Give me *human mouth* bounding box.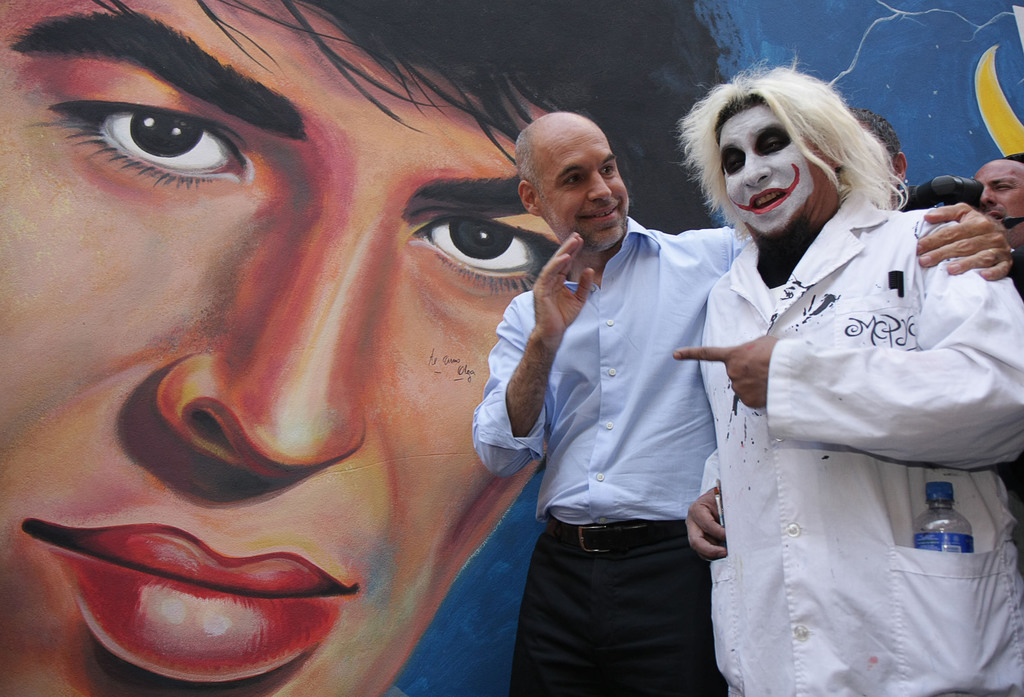
detection(41, 532, 340, 675).
